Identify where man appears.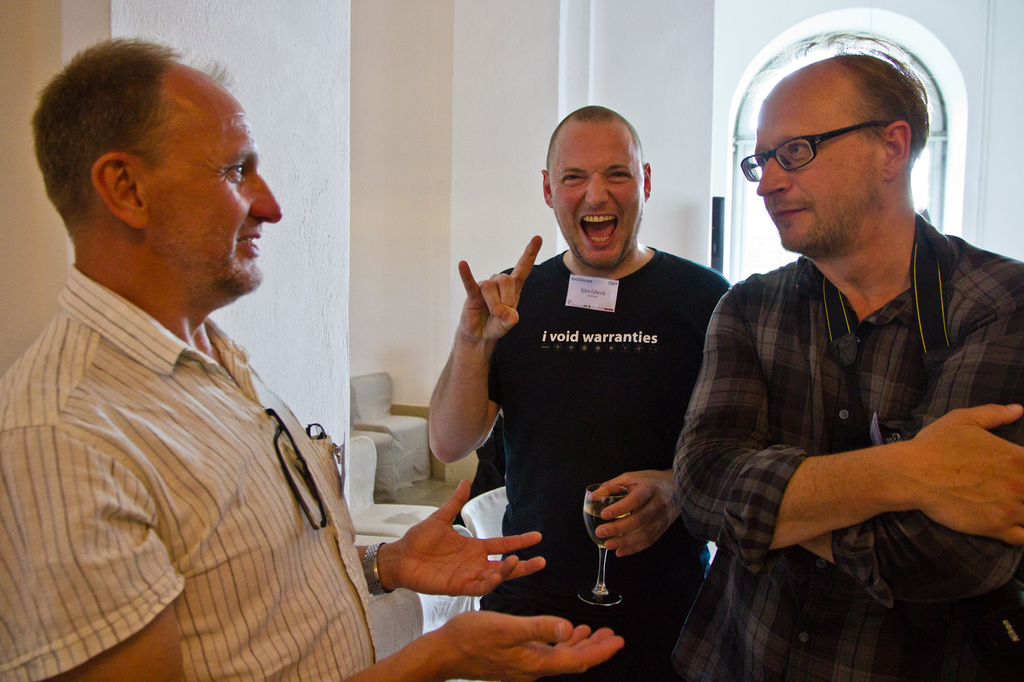
Appears at {"left": 426, "top": 102, "right": 735, "bottom": 681}.
